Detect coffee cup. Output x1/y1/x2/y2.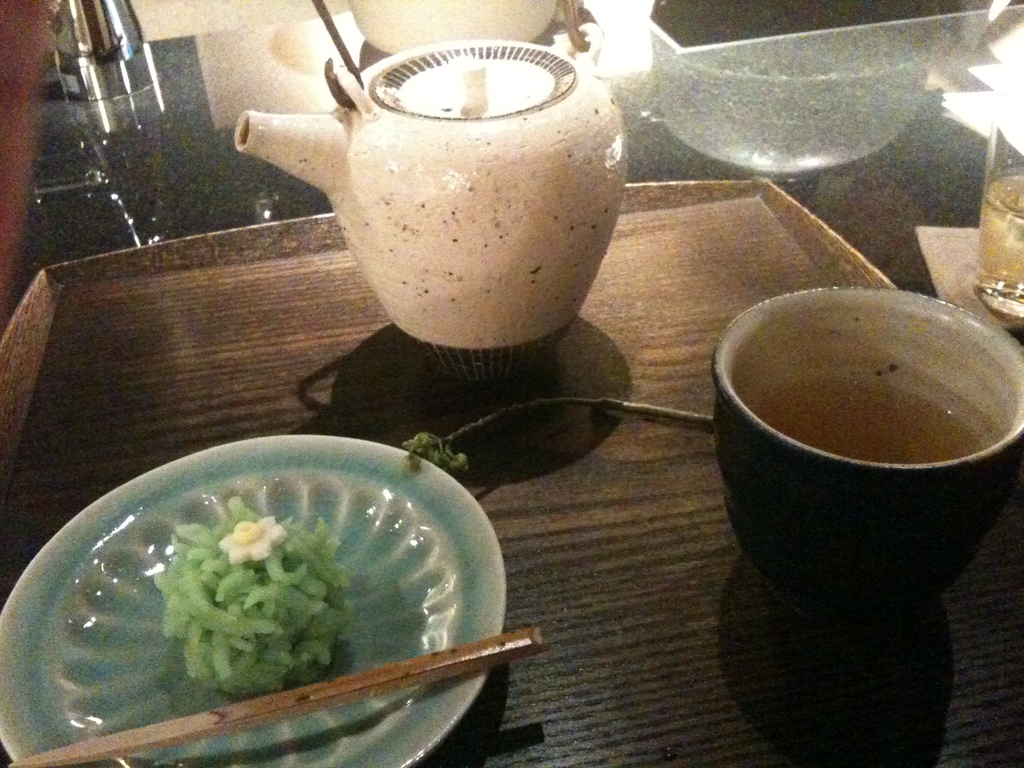
708/288/1023/618.
